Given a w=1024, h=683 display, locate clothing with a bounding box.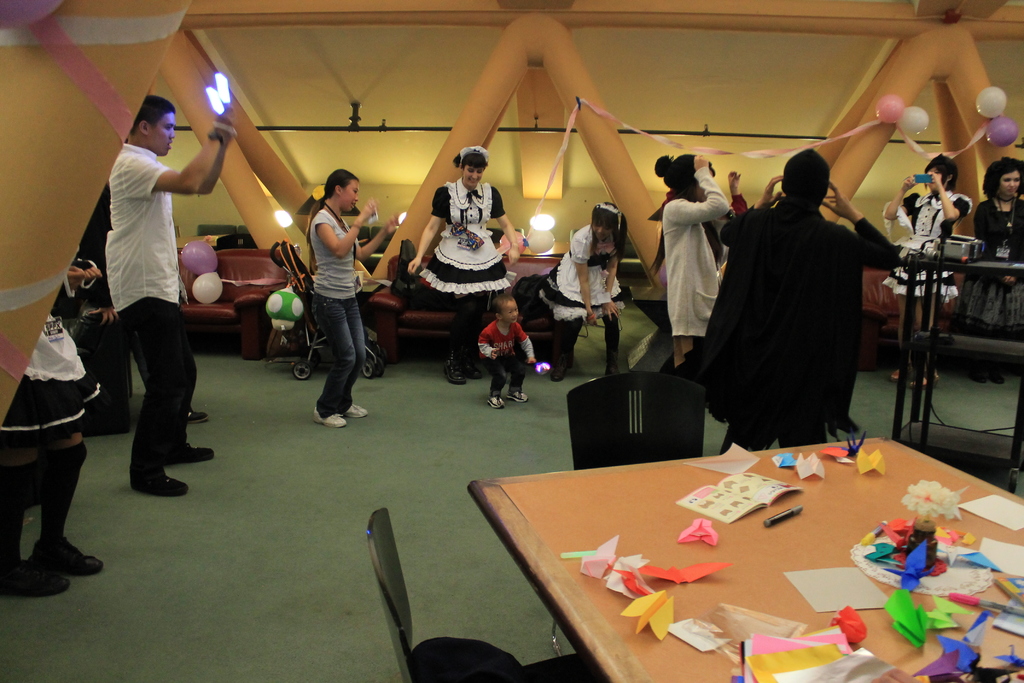
Located: [left=479, top=311, right=524, bottom=390].
